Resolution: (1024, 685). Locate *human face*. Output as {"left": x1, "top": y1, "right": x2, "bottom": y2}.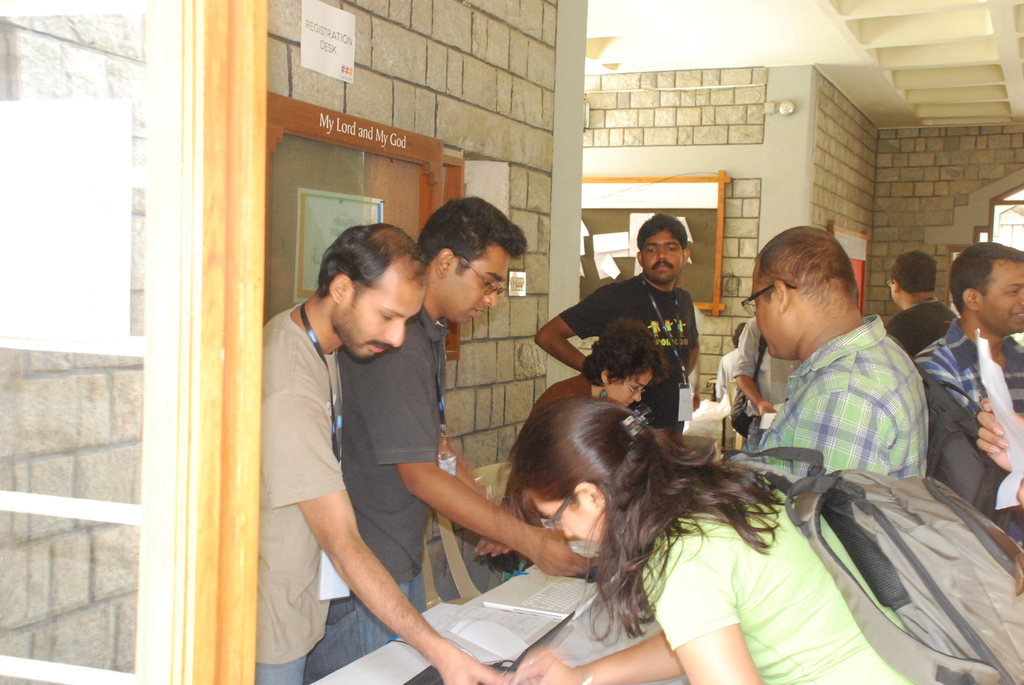
{"left": 977, "top": 261, "right": 1023, "bottom": 331}.
